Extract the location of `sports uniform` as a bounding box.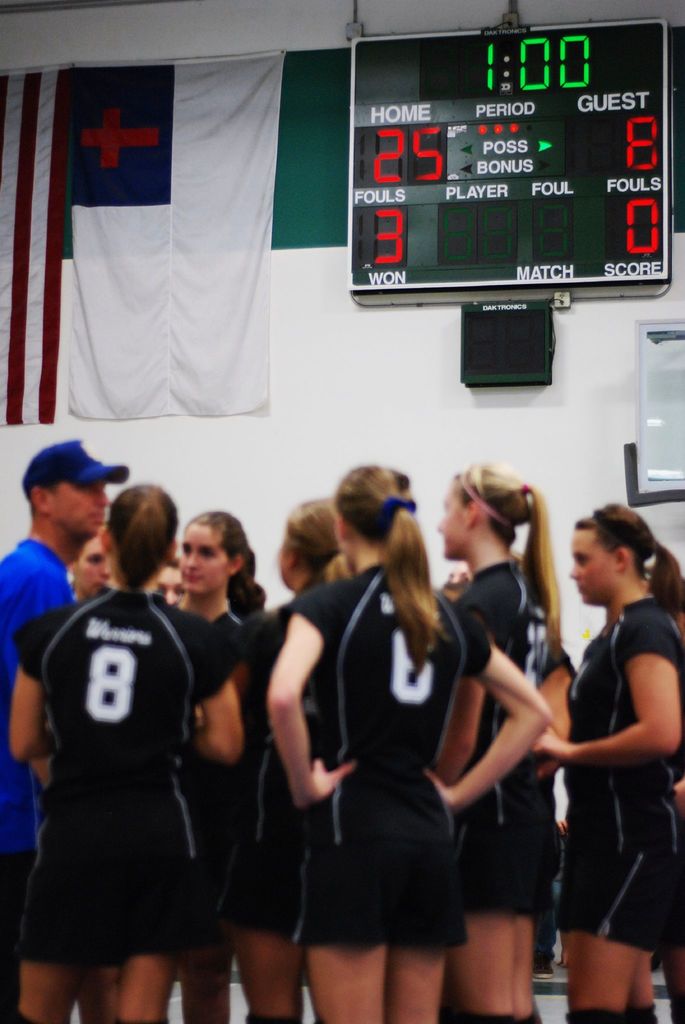
<bbox>14, 584, 244, 769</bbox>.
